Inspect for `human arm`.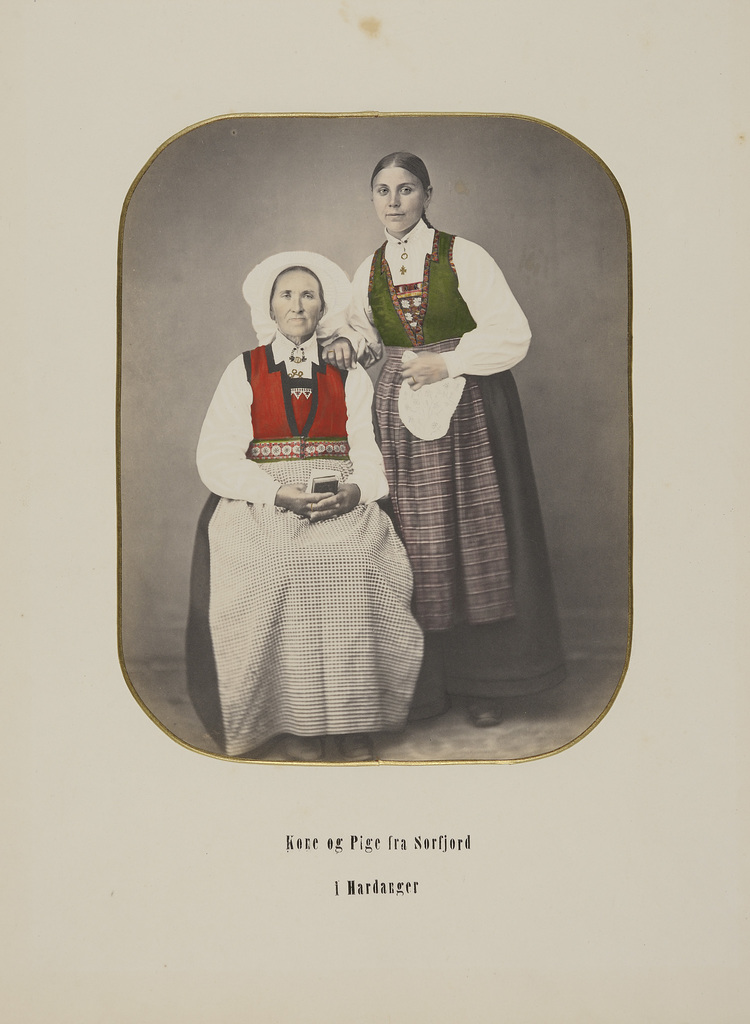
Inspection: [320,242,380,368].
